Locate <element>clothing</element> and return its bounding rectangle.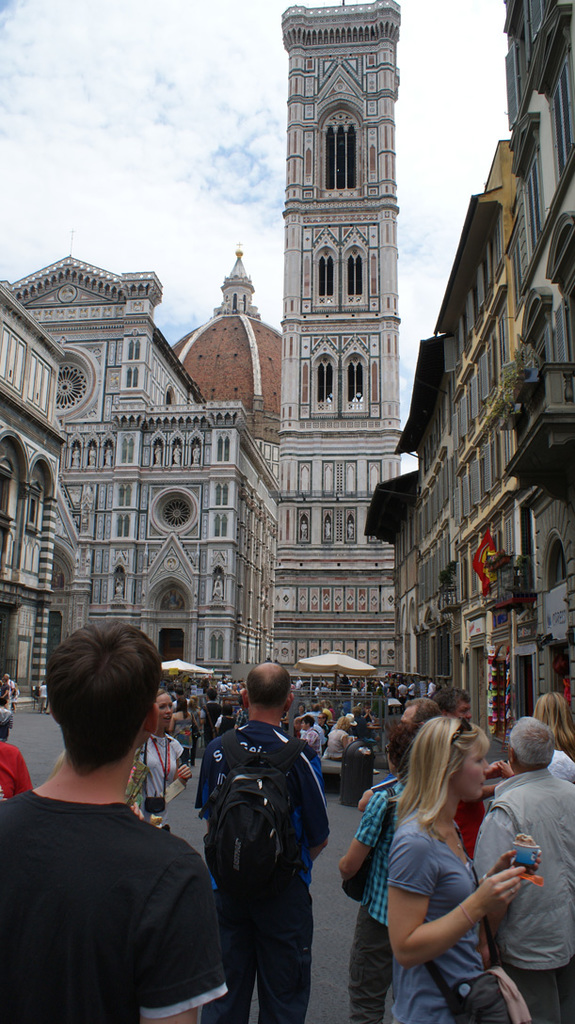
<box>9,699,231,1023</box>.
